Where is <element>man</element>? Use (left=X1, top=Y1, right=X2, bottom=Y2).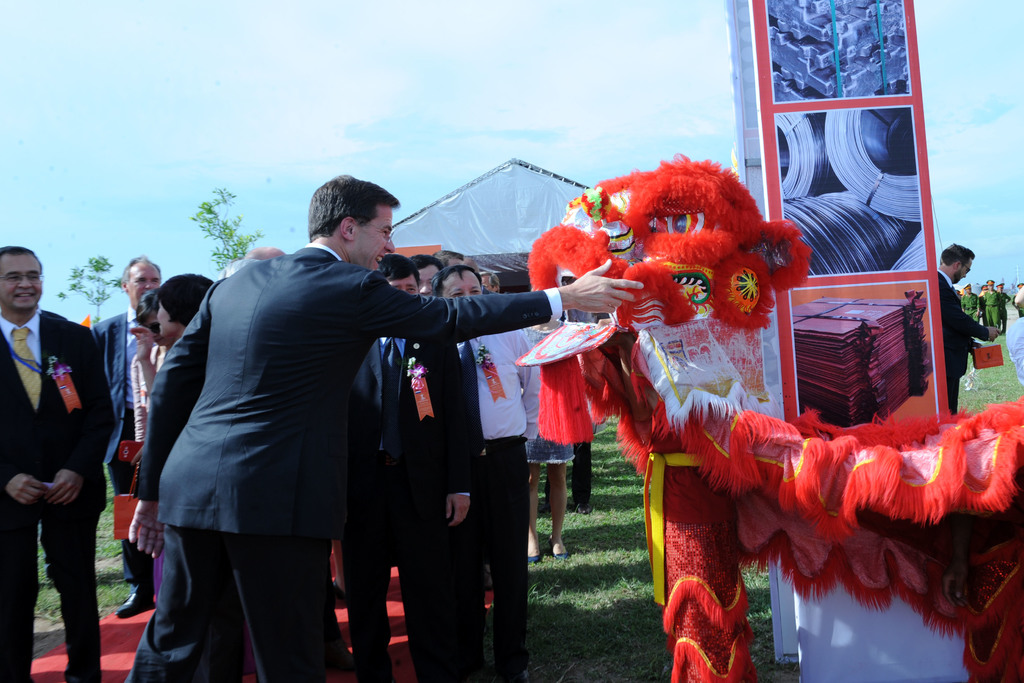
(left=226, top=244, right=285, bottom=276).
